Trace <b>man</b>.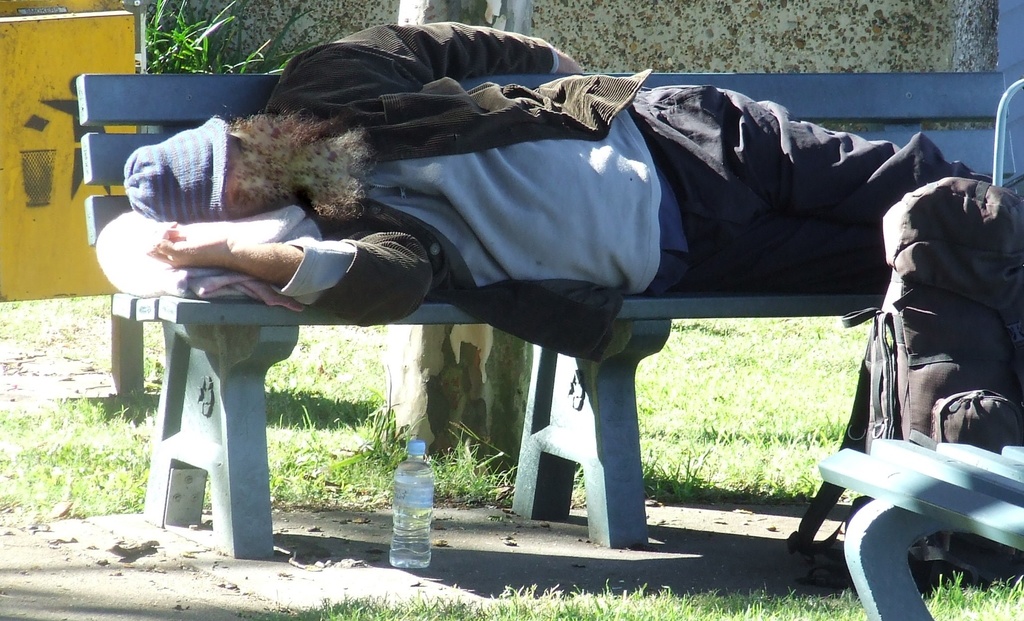
Traced to <bbox>120, 20, 995, 304</bbox>.
